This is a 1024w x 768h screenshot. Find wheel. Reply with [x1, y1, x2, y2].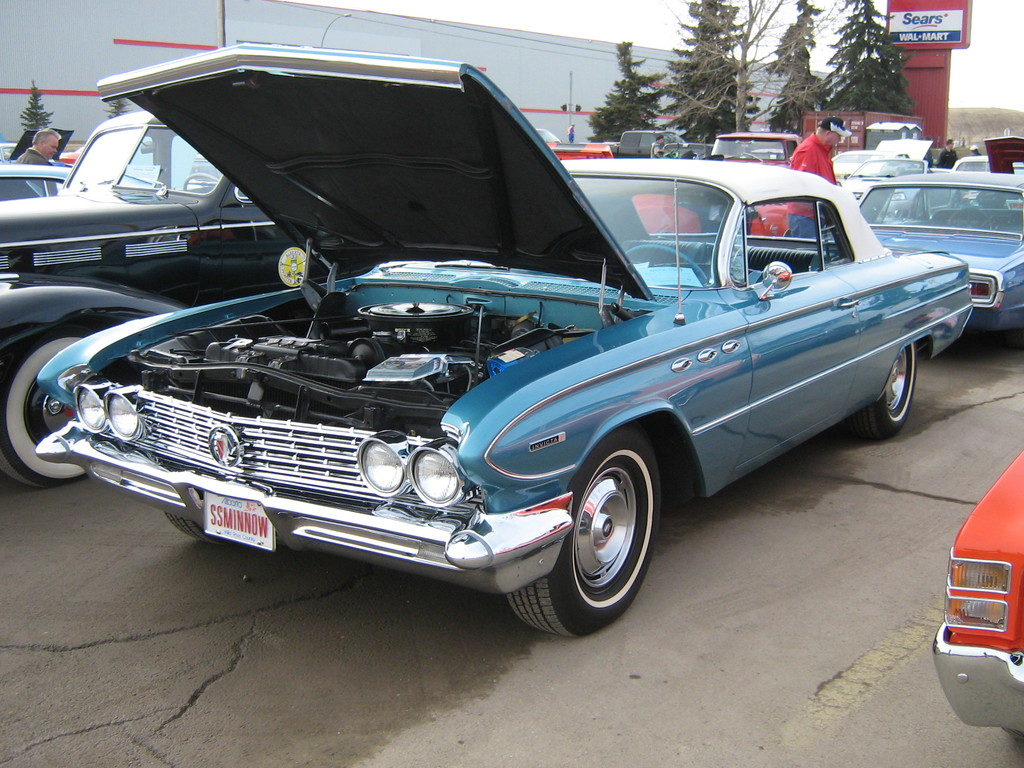
[164, 513, 242, 543].
